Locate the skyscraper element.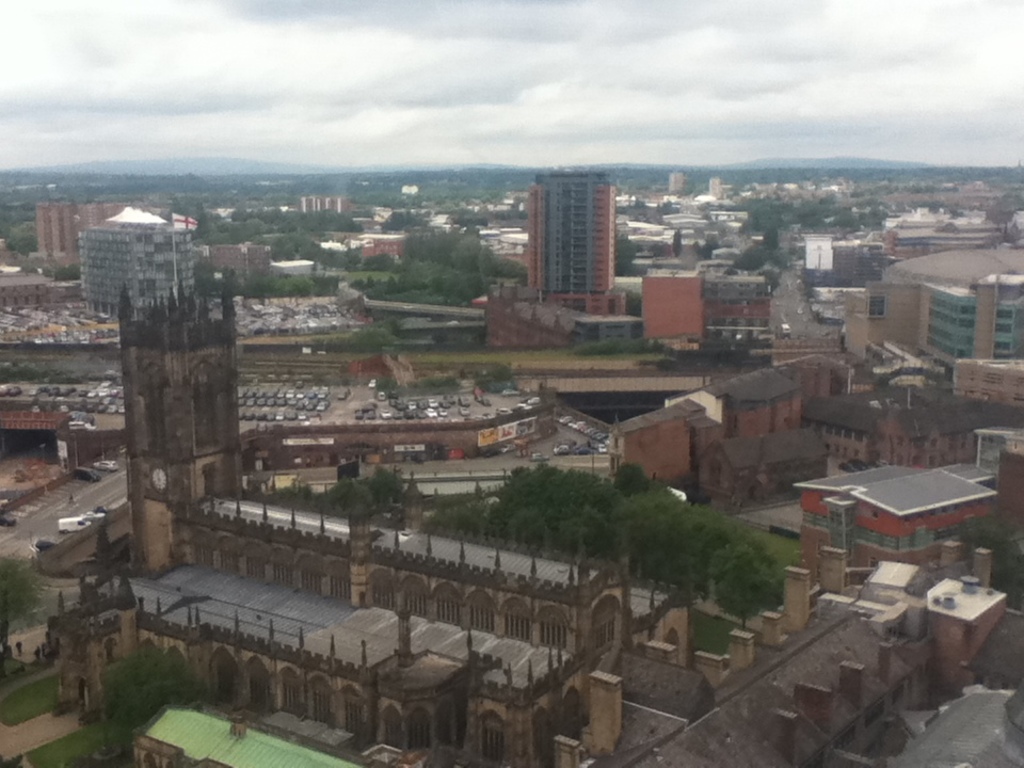
Element bbox: (x1=116, y1=275, x2=235, y2=558).
